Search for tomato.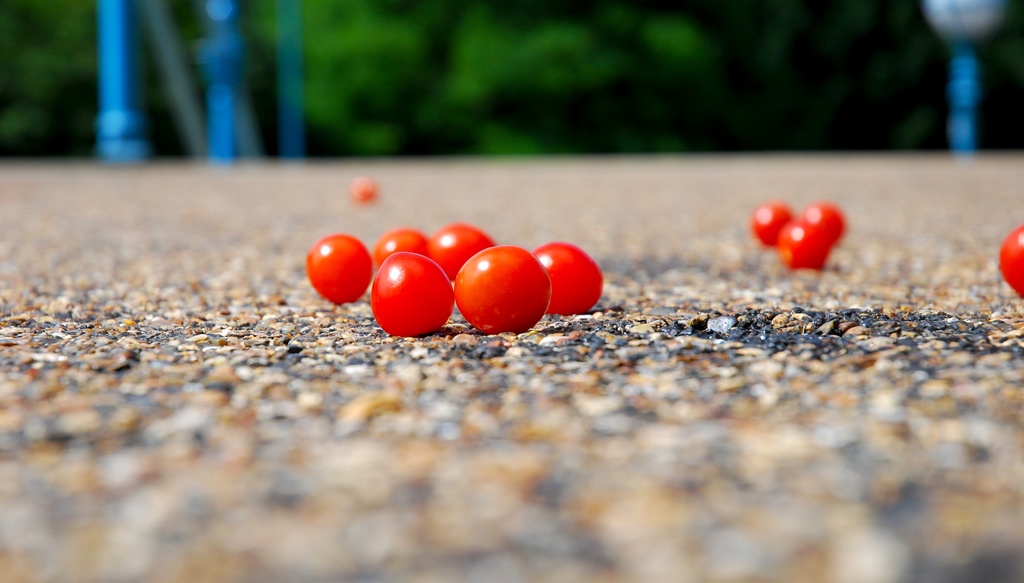
Found at detection(997, 220, 1023, 296).
